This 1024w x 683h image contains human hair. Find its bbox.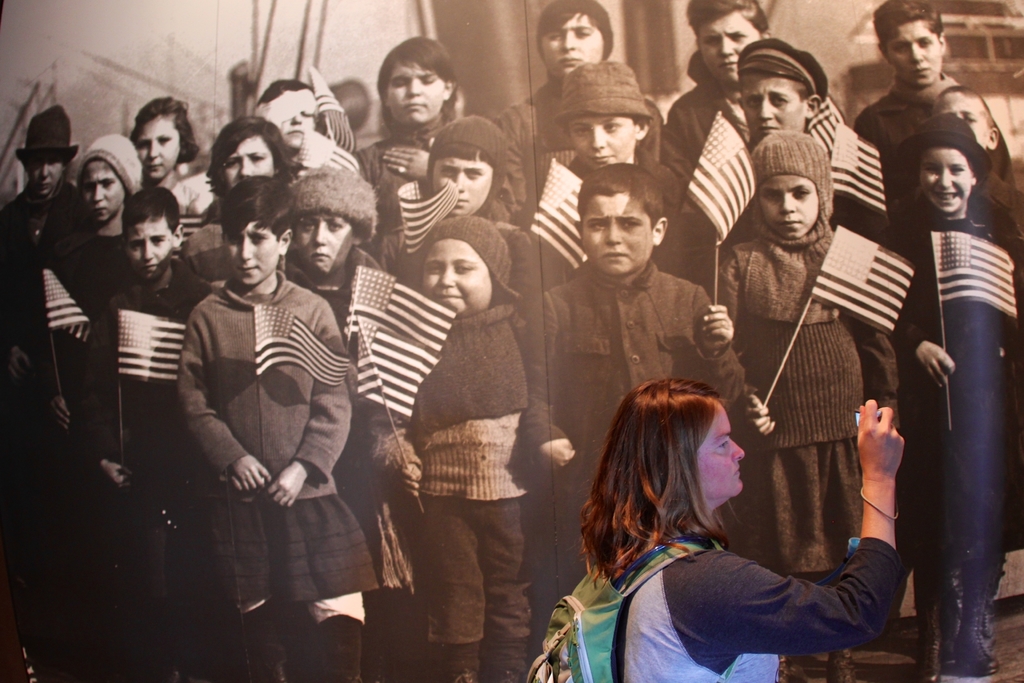
rect(535, 11, 604, 61).
